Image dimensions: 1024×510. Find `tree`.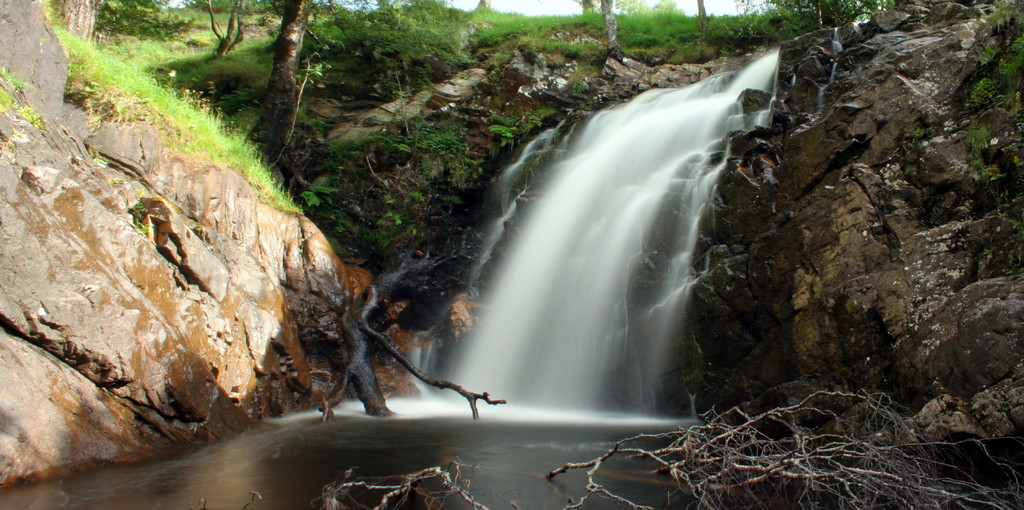
bbox=(204, 0, 250, 59).
